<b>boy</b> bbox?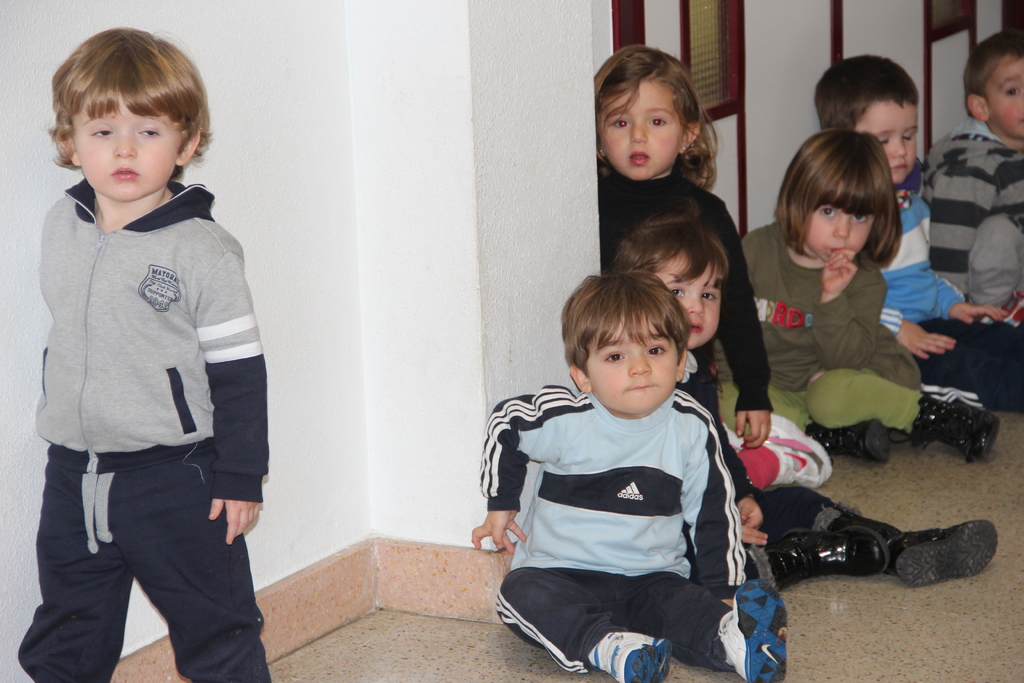
left=815, top=53, right=1023, bottom=415
